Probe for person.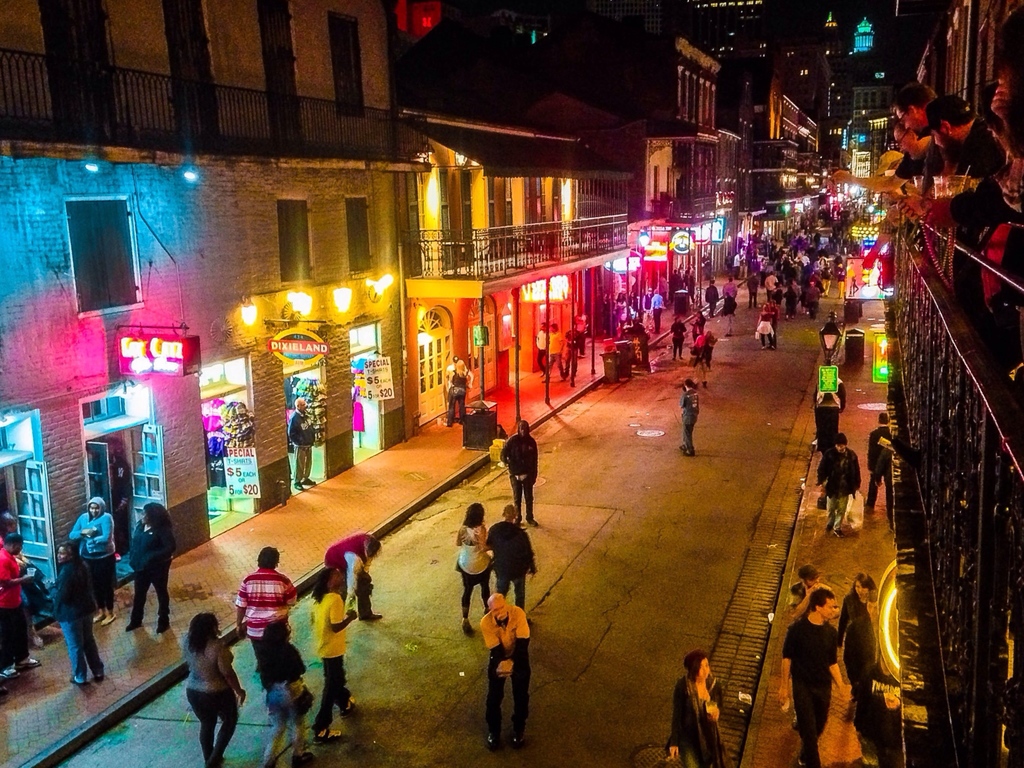
Probe result: x1=668, y1=312, x2=685, y2=359.
